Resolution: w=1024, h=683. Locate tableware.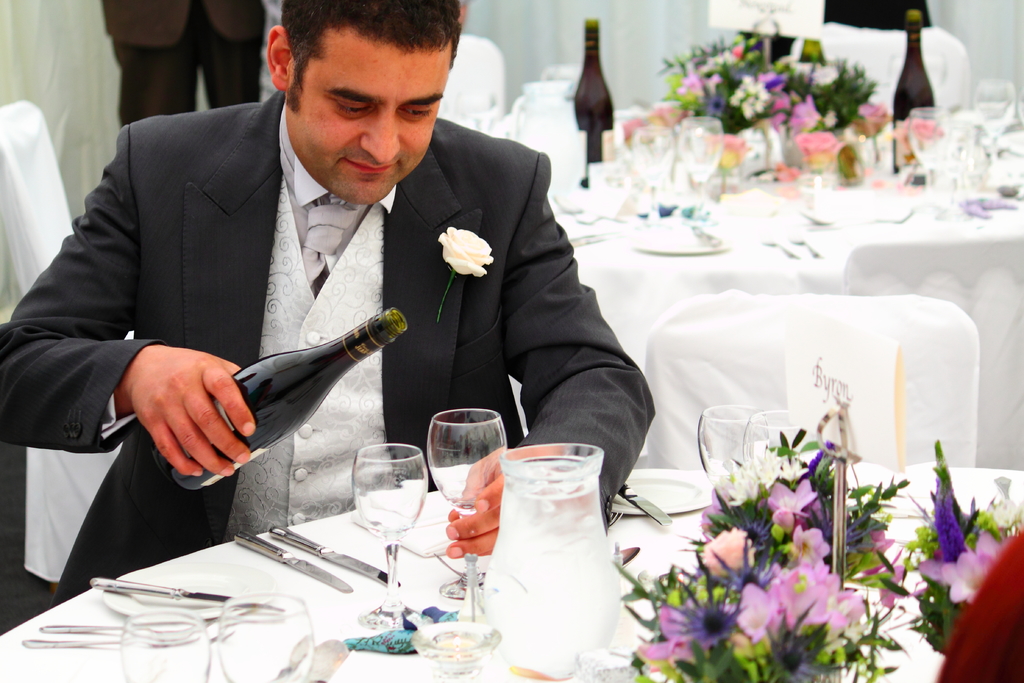
crop(25, 638, 117, 645).
